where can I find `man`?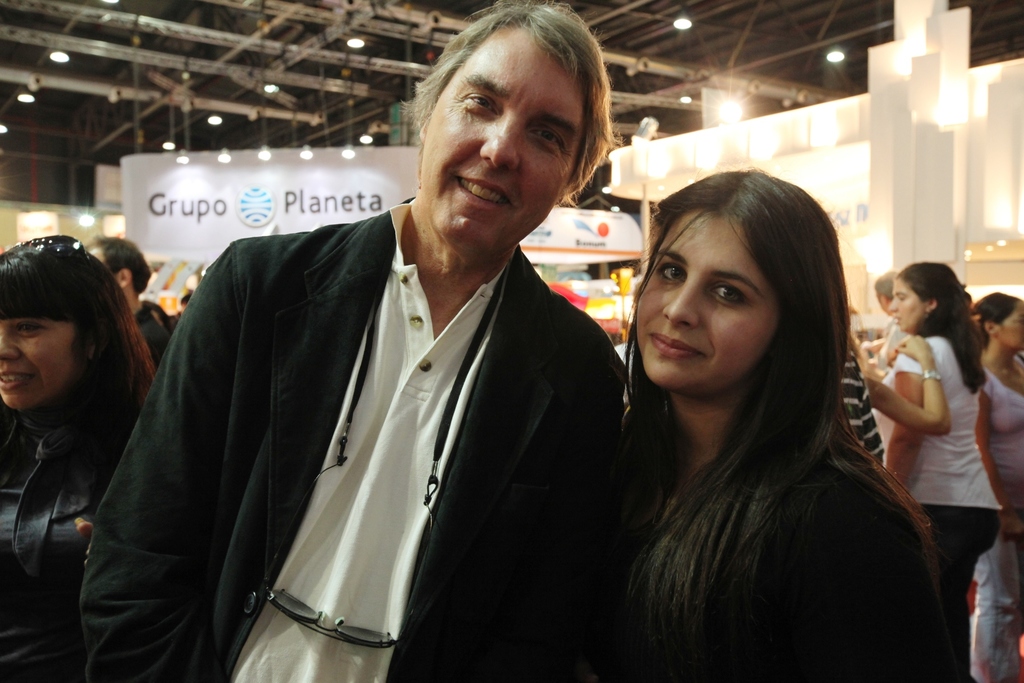
You can find it at {"x1": 74, "y1": 0, "x2": 638, "y2": 682}.
